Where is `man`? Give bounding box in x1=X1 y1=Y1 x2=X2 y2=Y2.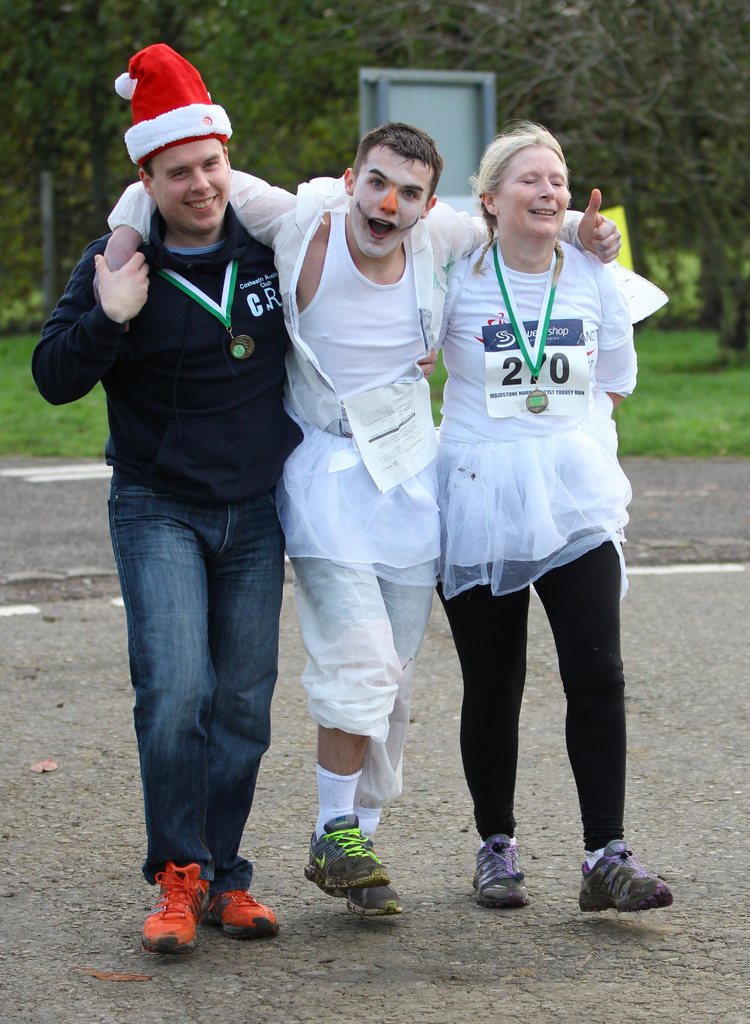
x1=38 y1=44 x2=298 y2=978.
